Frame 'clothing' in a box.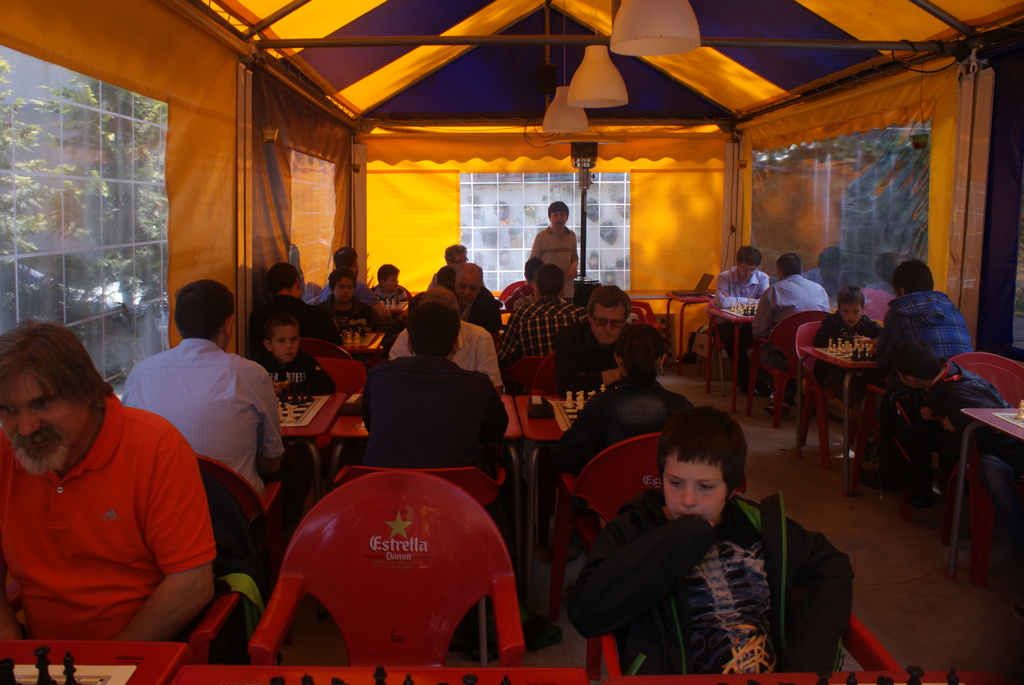
[250,354,335,399].
